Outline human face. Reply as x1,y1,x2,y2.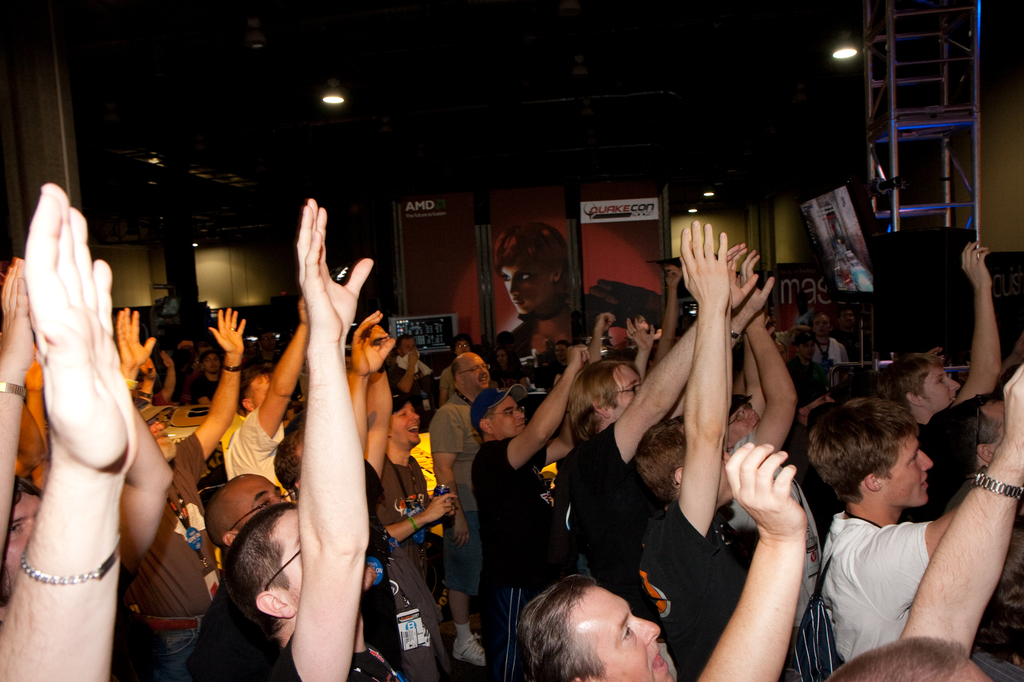
728,400,758,447.
